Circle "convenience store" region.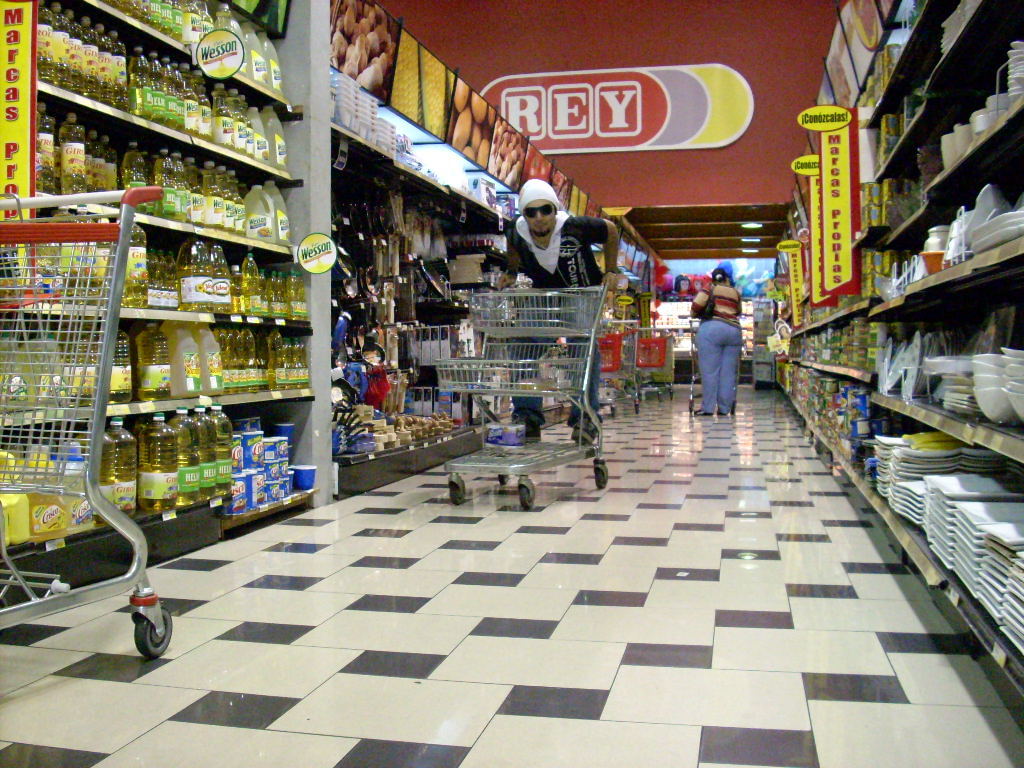
Region: (27,15,1010,703).
